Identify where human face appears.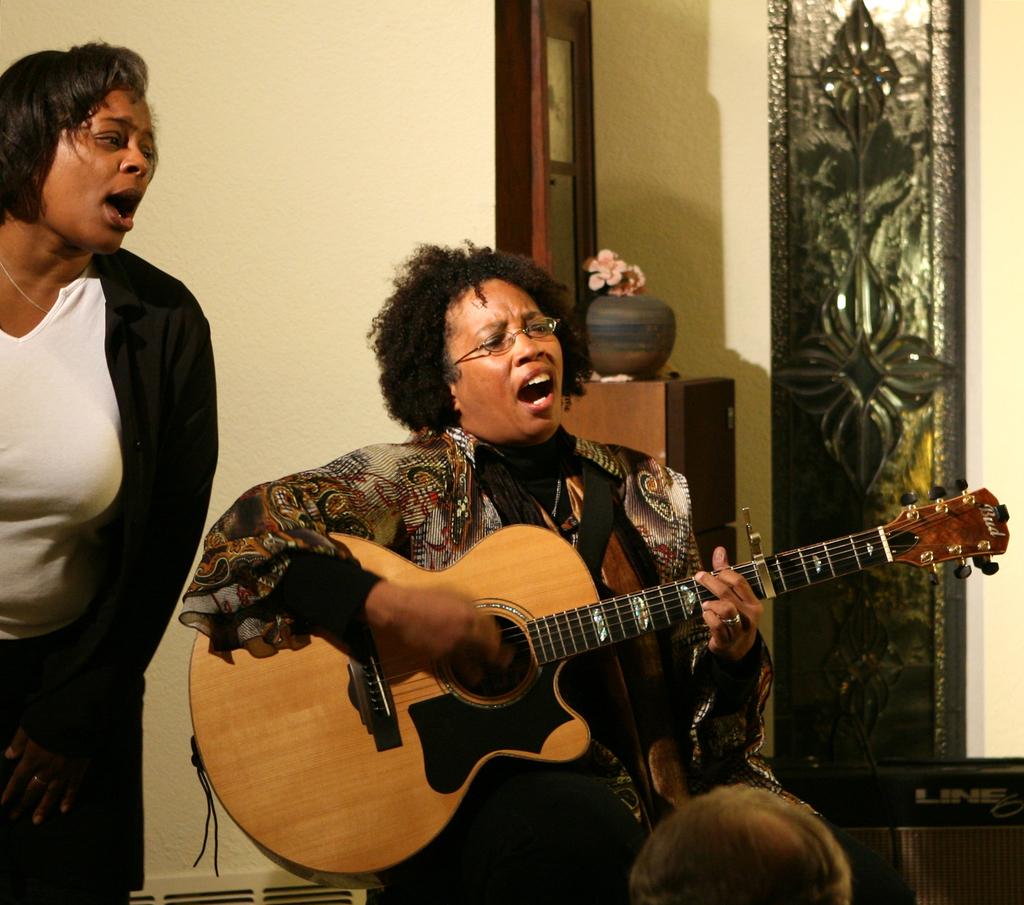
Appears at <region>26, 81, 155, 255</region>.
